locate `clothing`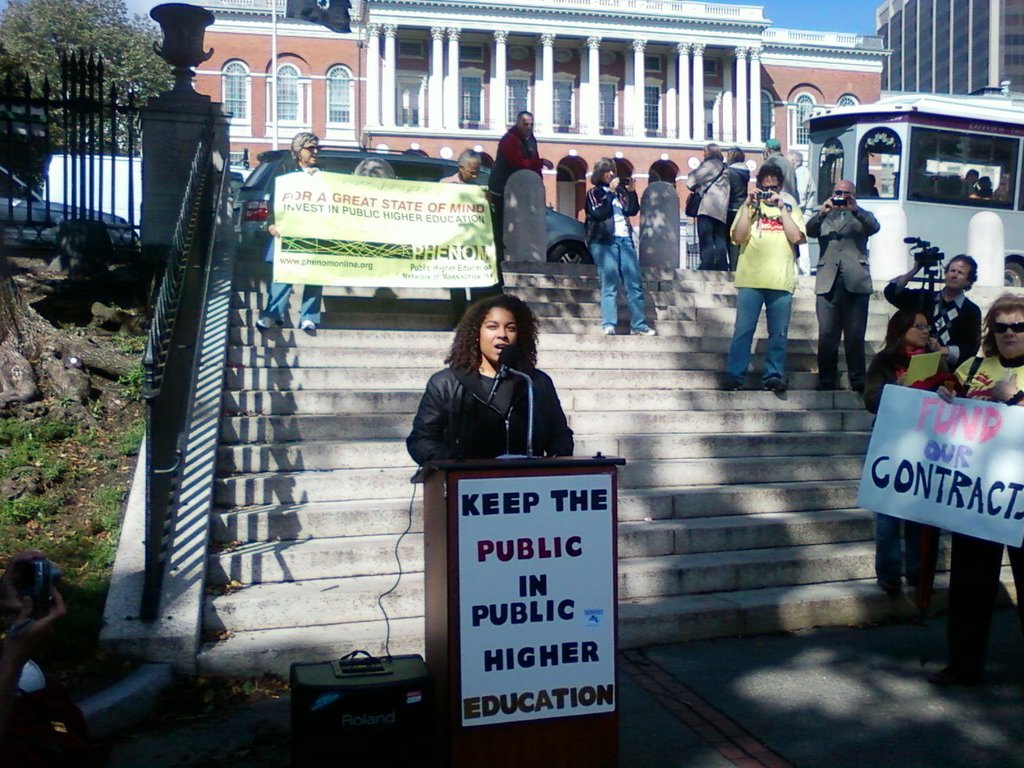
[728, 197, 806, 380]
